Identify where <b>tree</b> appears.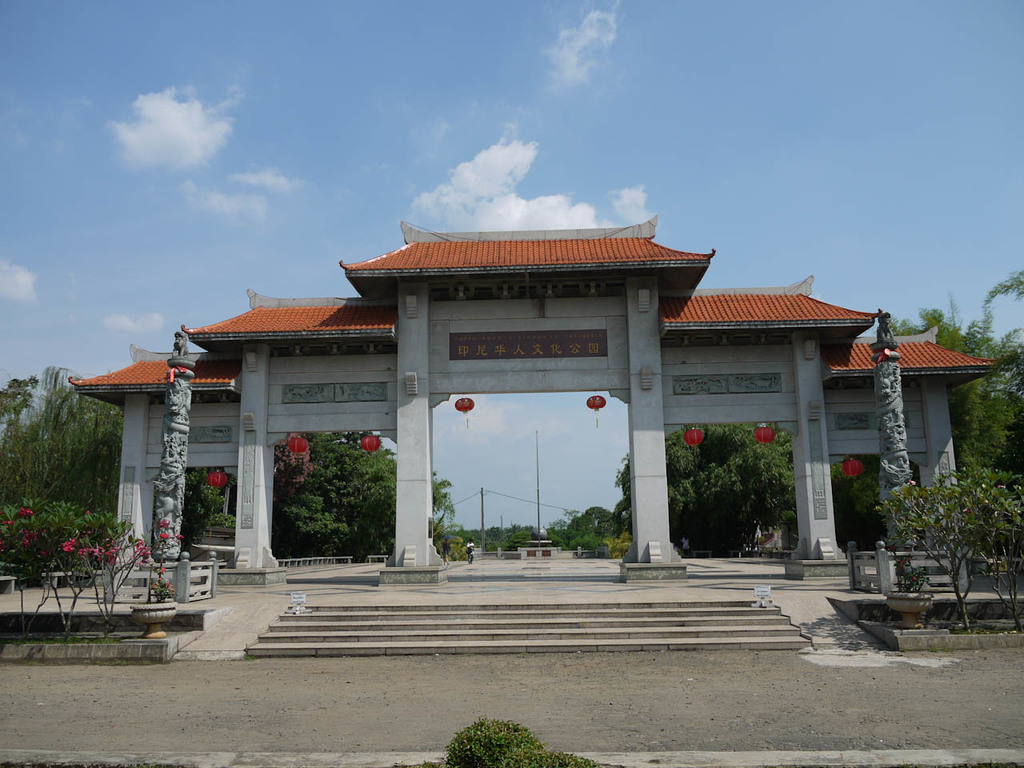
Appears at {"x1": 183, "y1": 467, "x2": 239, "y2": 567}.
